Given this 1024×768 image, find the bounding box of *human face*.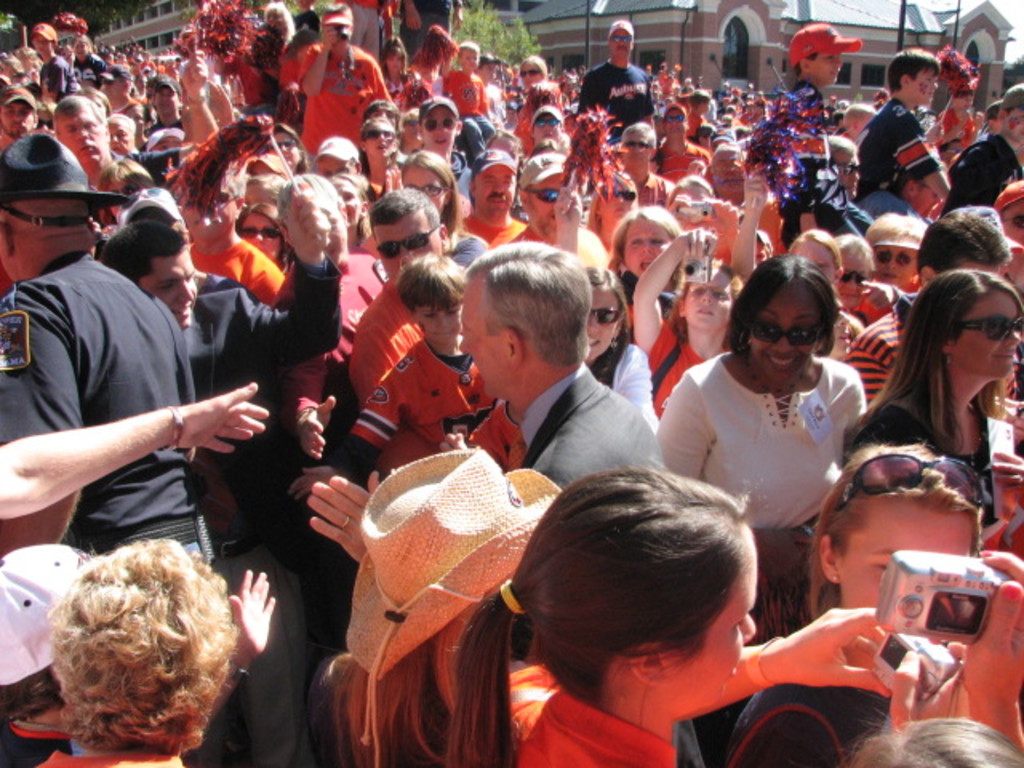
bbox=[587, 288, 618, 358].
